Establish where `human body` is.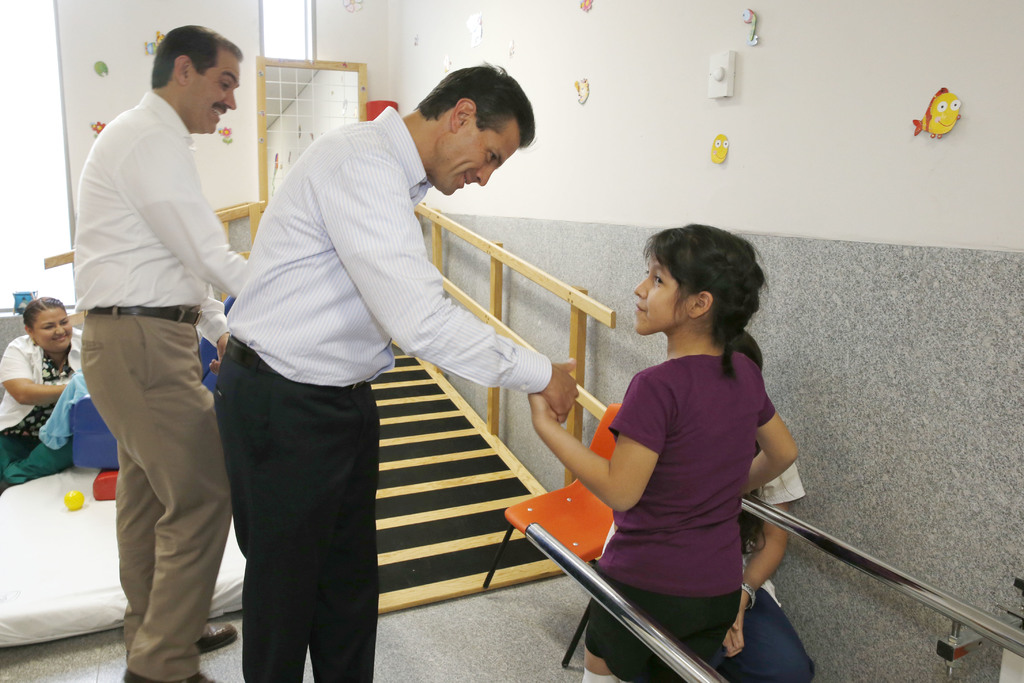
Established at pyautogui.locateOnScreen(533, 226, 798, 682).
